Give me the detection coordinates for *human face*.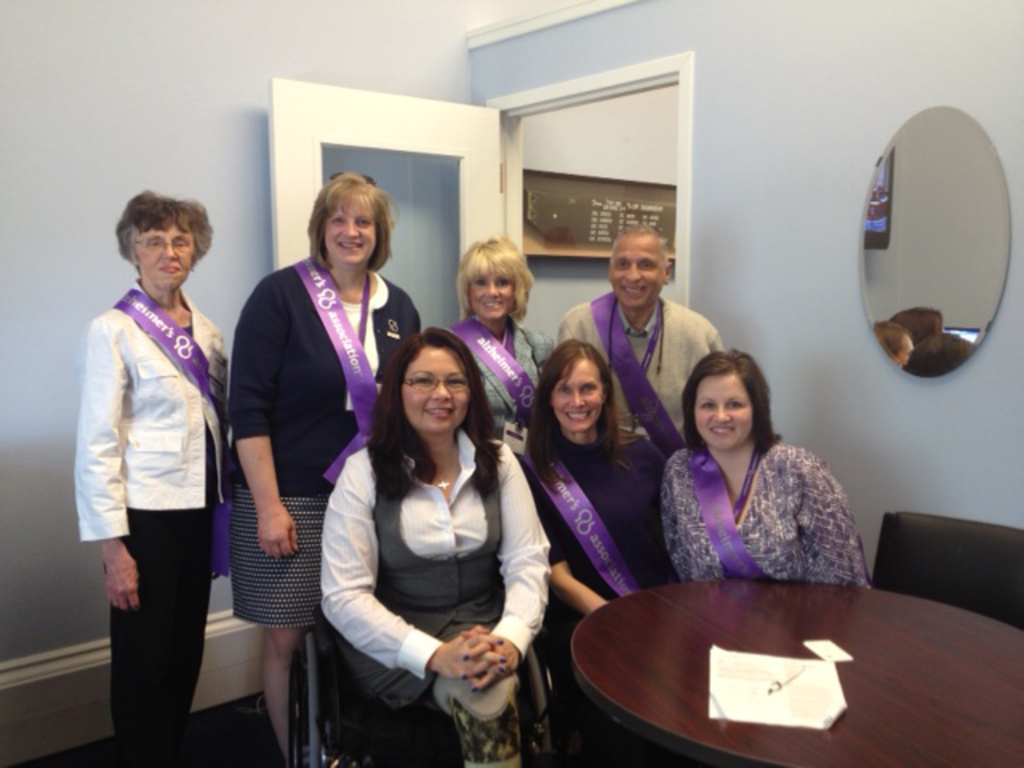
rect(139, 226, 192, 282).
